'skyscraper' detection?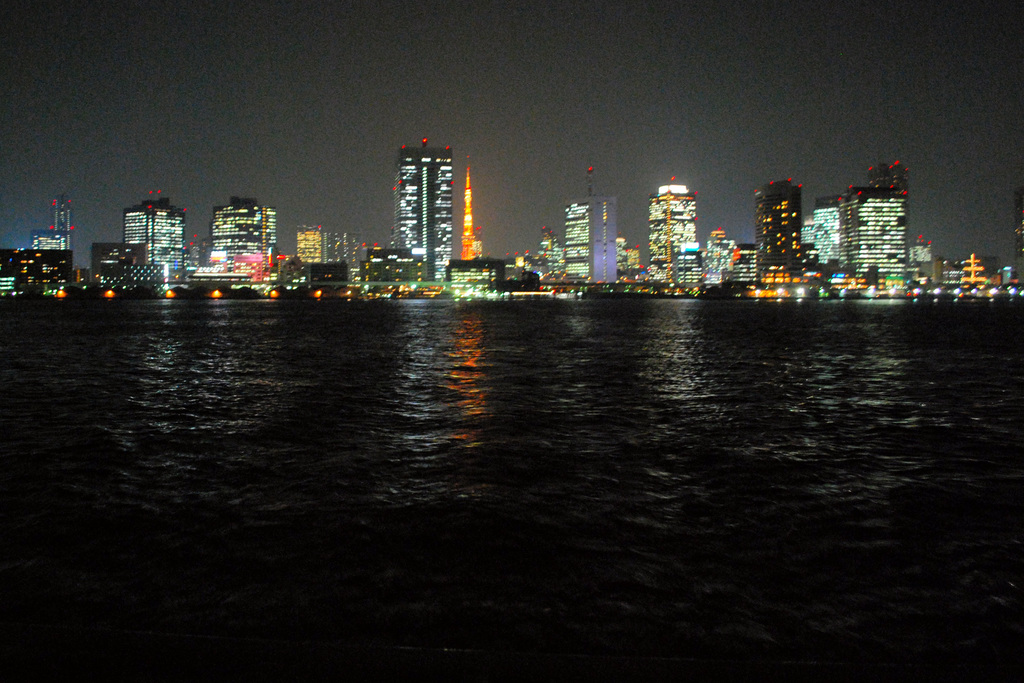
box=[211, 200, 281, 256]
